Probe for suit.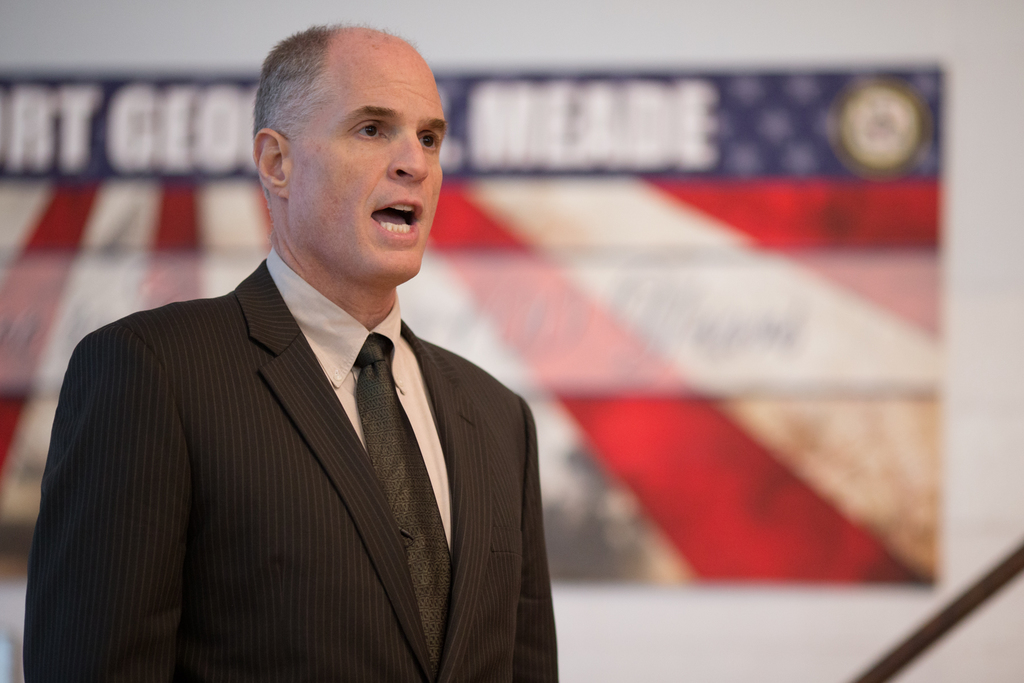
Probe result: bbox=[322, 209, 586, 673].
